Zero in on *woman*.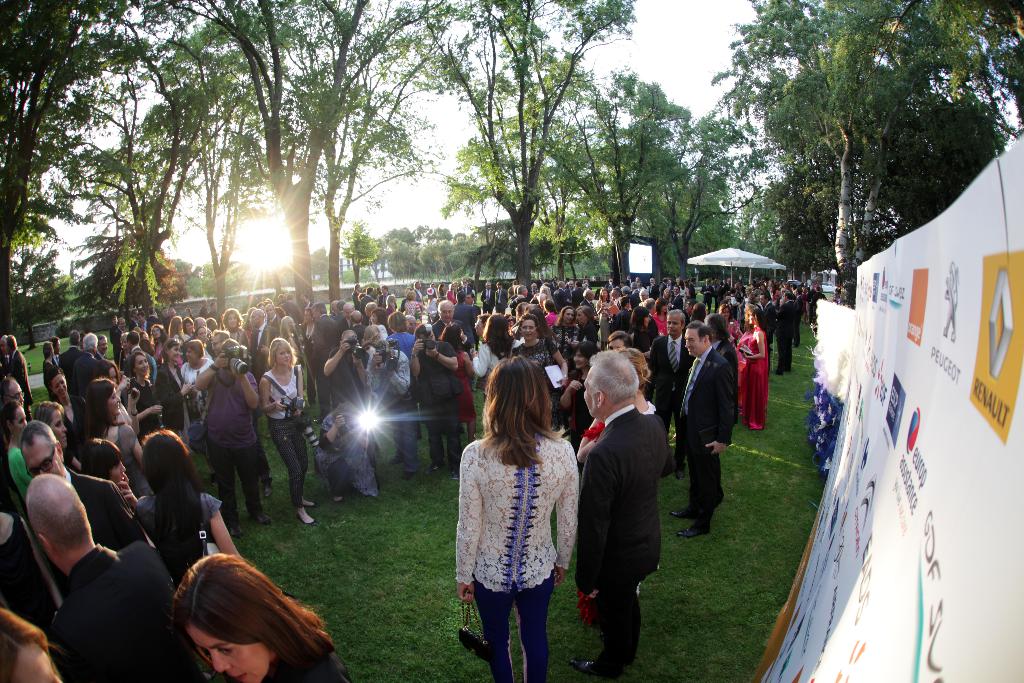
Zeroed in: region(511, 311, 566, 444).
